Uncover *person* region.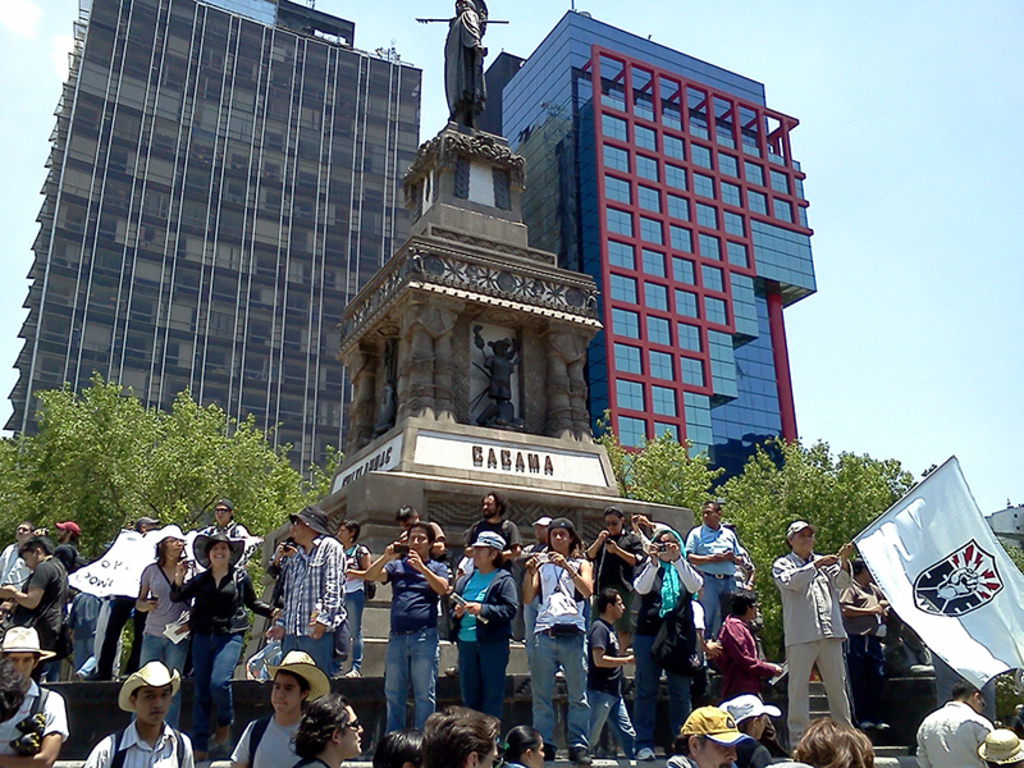
Uncovered: [0, 522, 46, 623].
